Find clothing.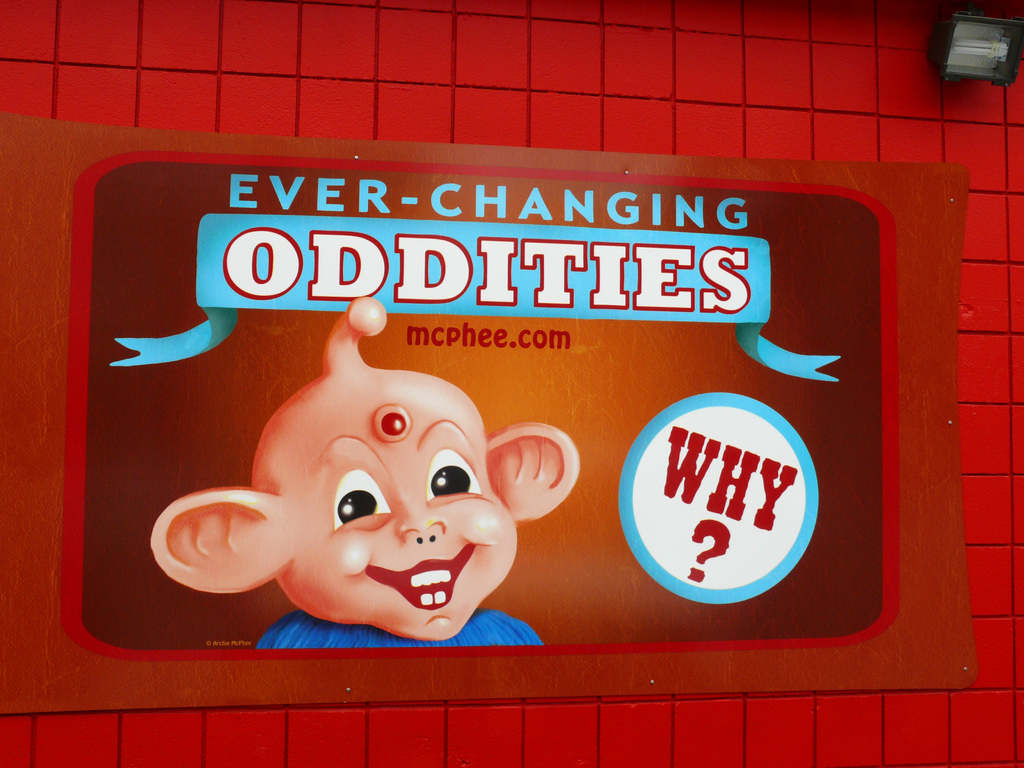
detection(253, 607, 545, 649).
